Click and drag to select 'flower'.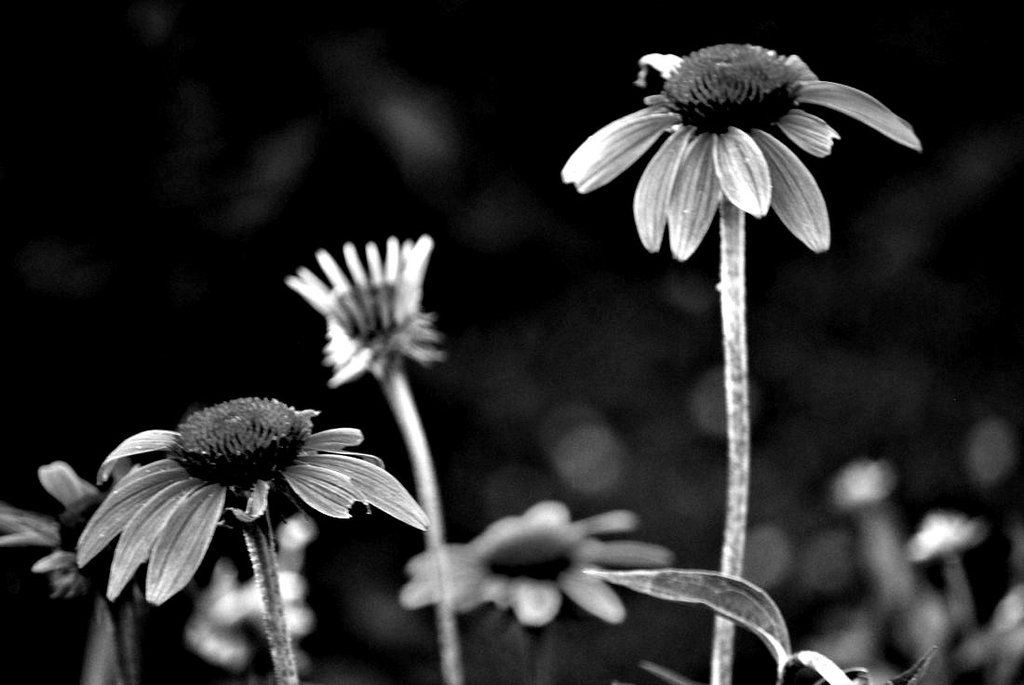
Selection: {"x1": 402, "y1": 501, "x2": 664, "y2": 618}.
